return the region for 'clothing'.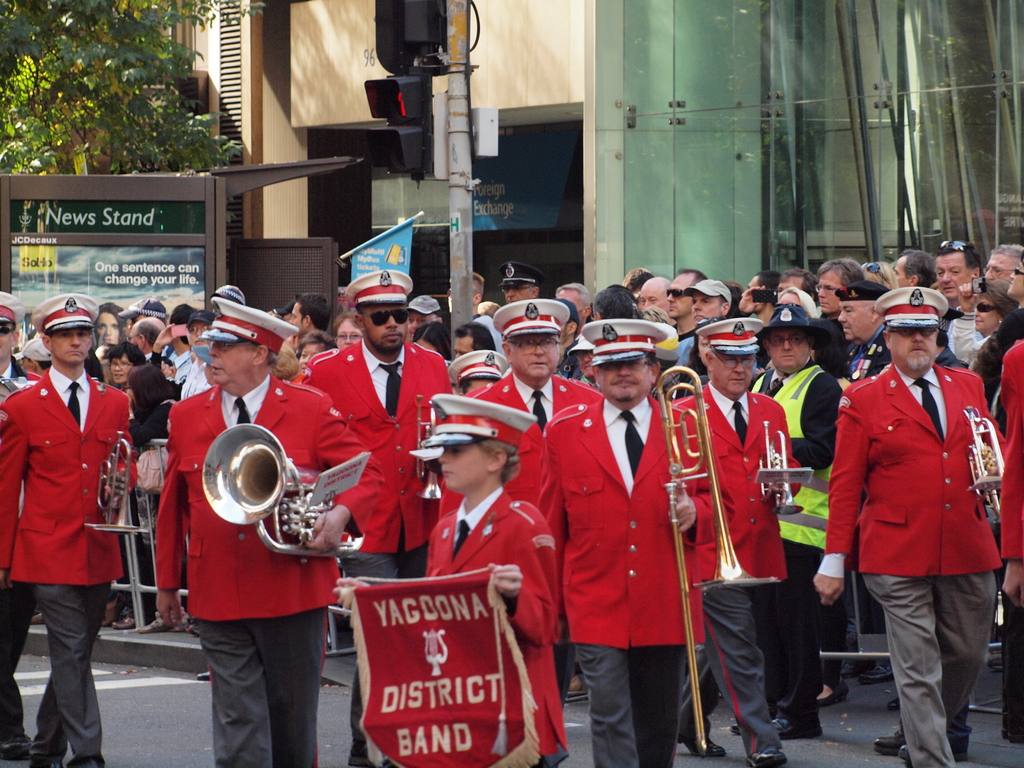
127,393,163,556.
